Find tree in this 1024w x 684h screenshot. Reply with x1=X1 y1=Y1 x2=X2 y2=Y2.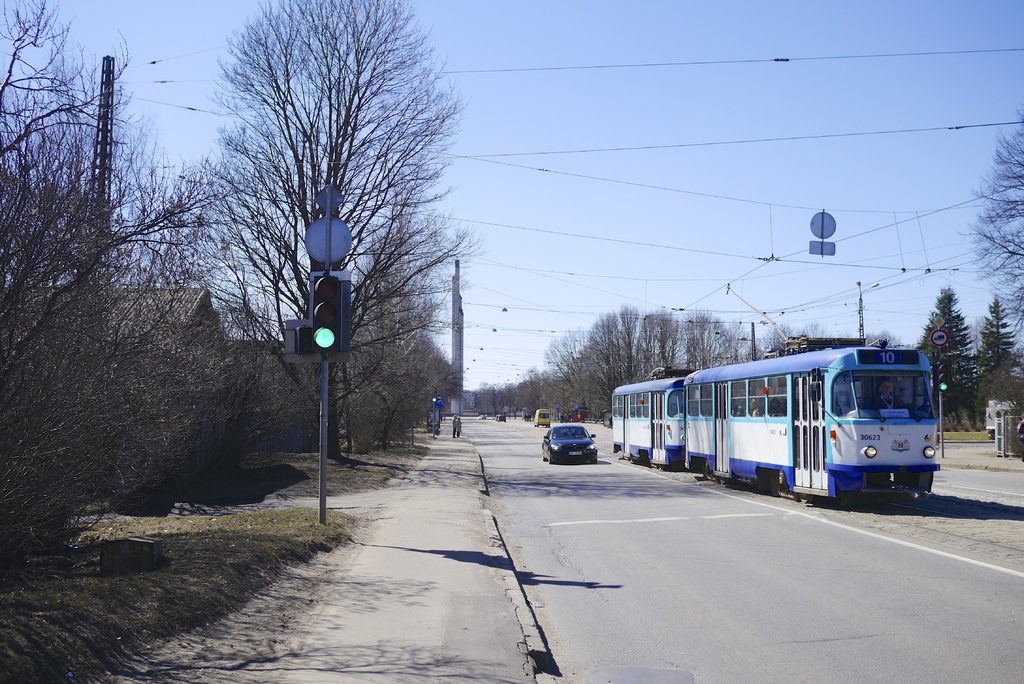
x1=961 y1=101 x2=1023 y2=322.
